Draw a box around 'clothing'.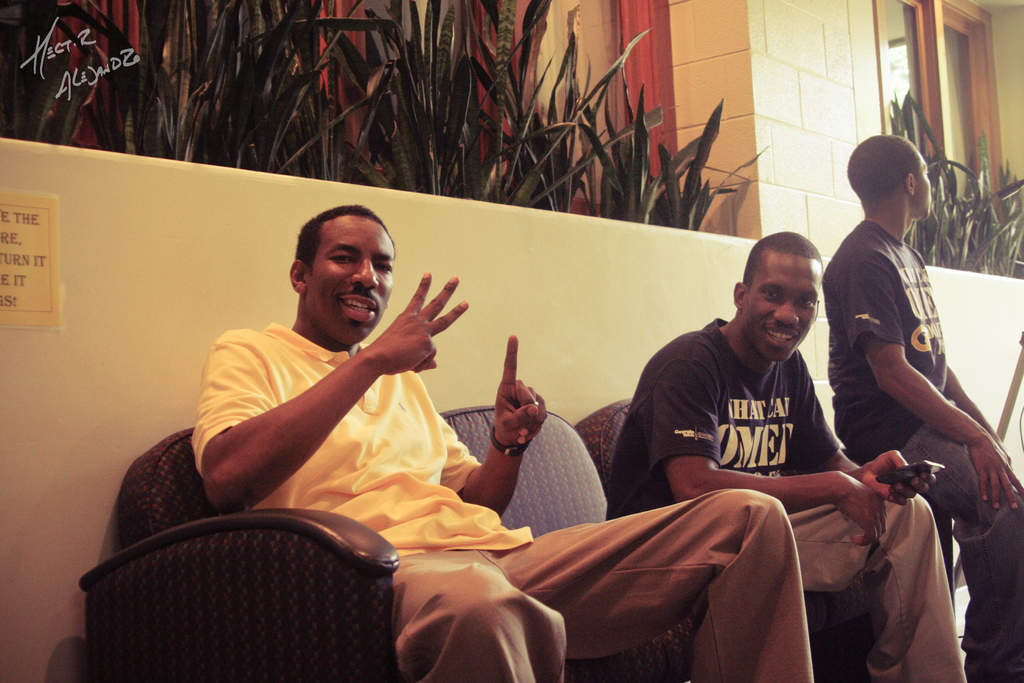
x1=605 y1=317 x2=968 y2=682.
